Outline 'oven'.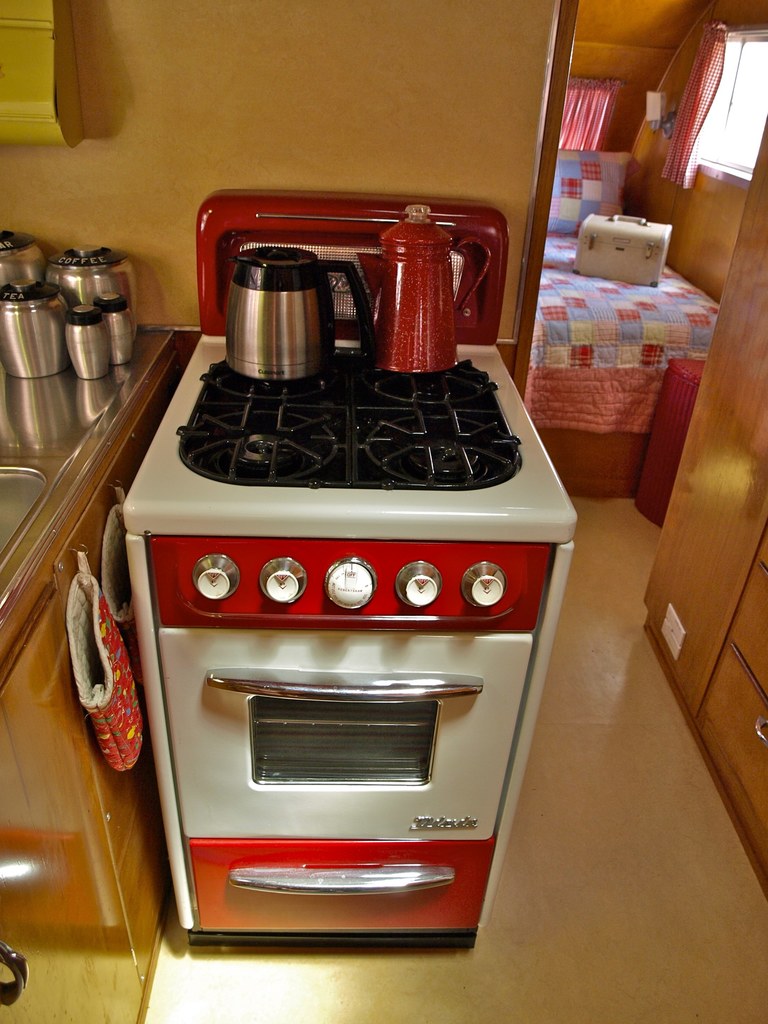
Outline: select_region(161, 630, 532, 952).
